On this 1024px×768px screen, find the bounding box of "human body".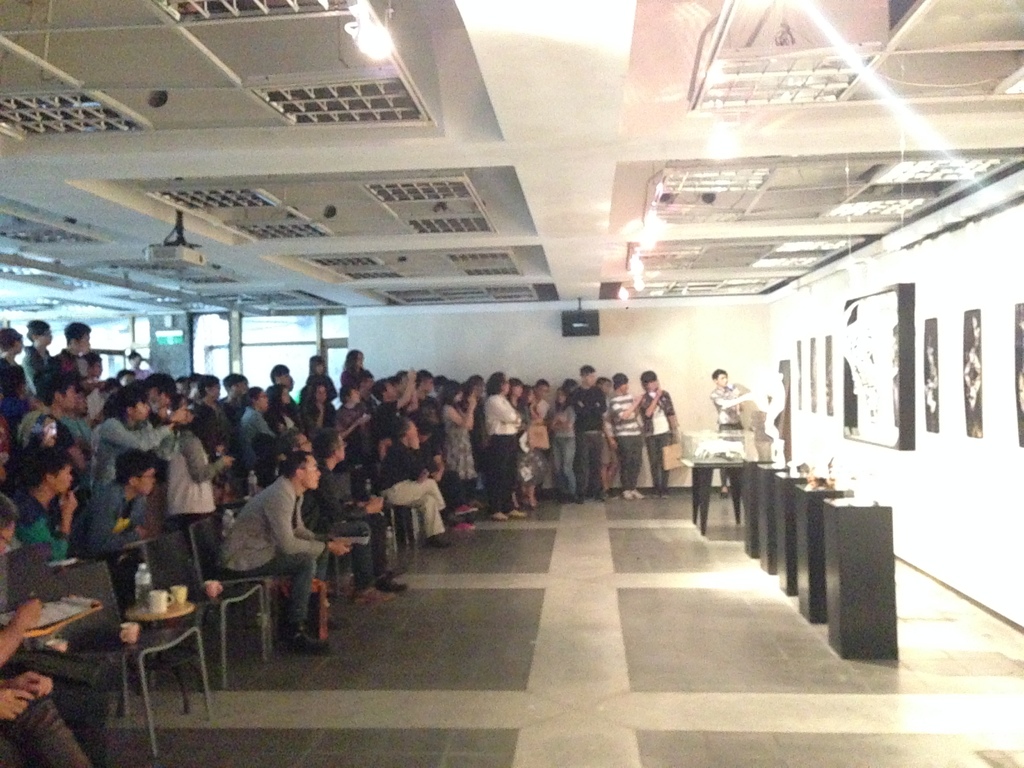
Bounding box: [129,350,157,377].
